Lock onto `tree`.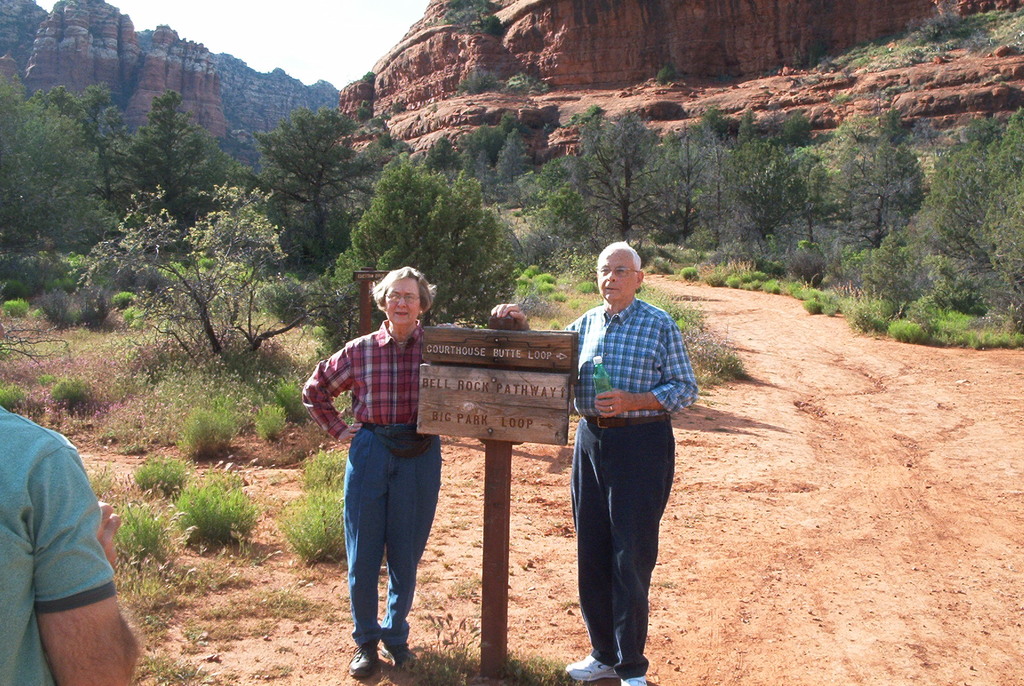
Locked: <bbox>120, 83, 262, 254</bbox>.
